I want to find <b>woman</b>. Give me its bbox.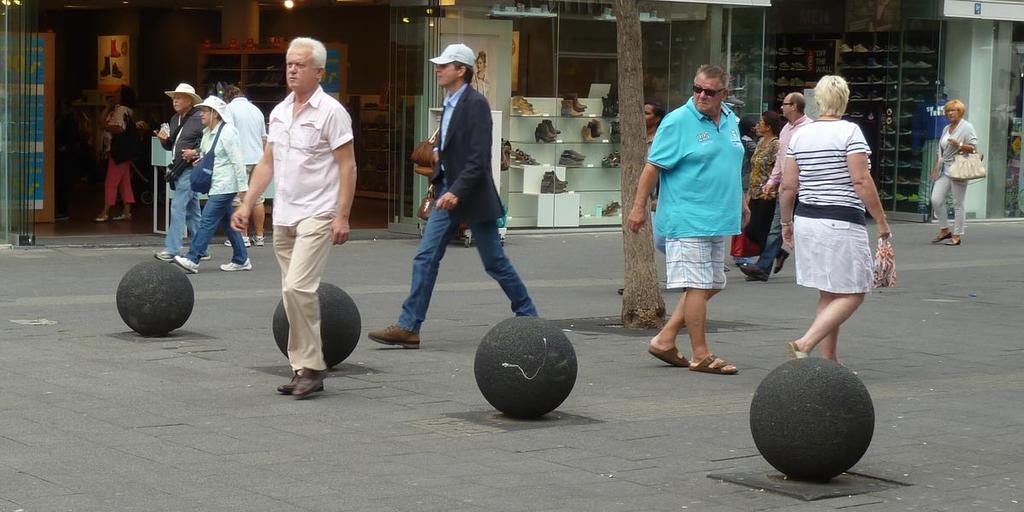
x1=172 y1=96 x2=255 y2=266.
